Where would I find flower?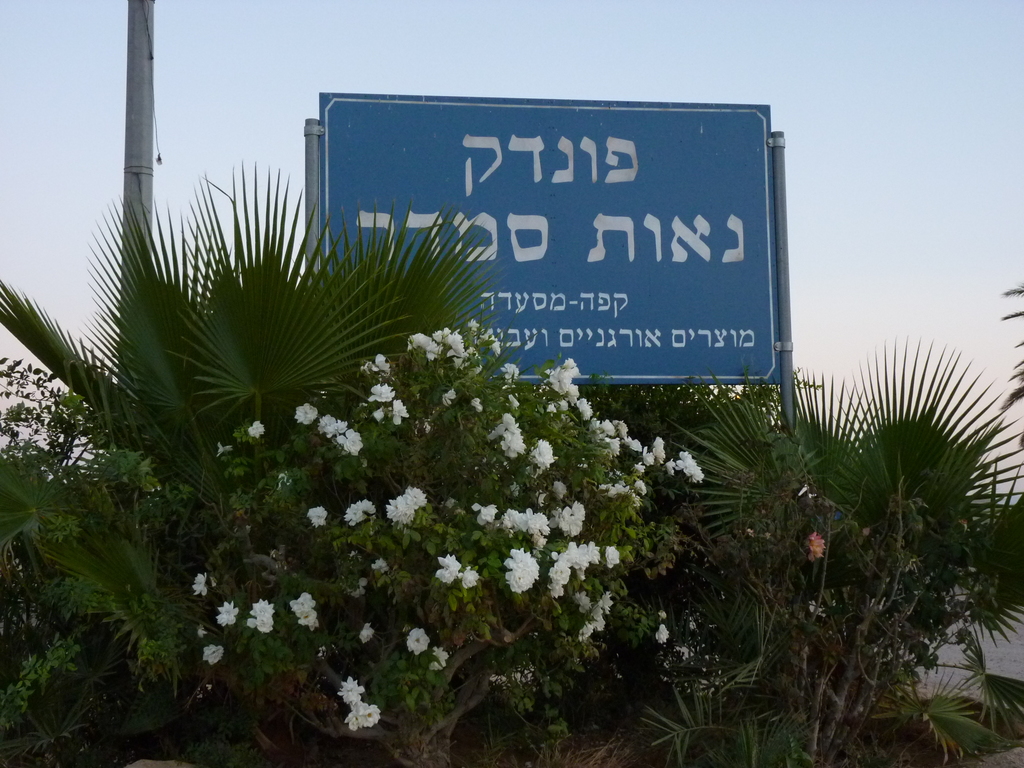
At <region>248, 420, 268, 440</region>.
